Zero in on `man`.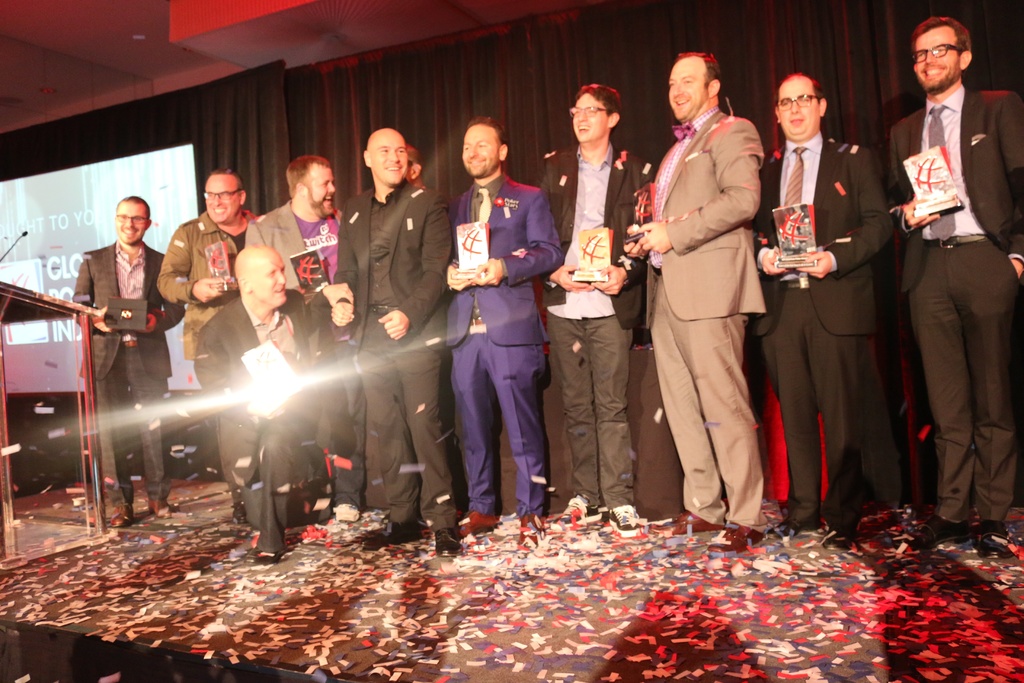
Zeroed in: rect(155, 165, 257, 538).
